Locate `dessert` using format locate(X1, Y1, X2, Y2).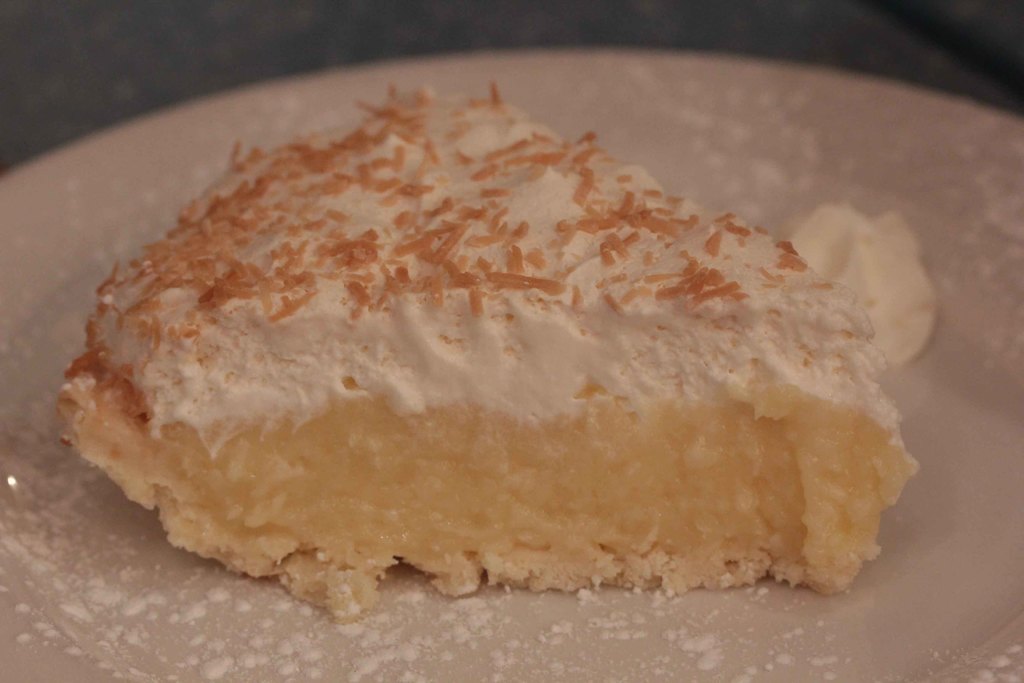
locate(62, 54, 911, 600).
